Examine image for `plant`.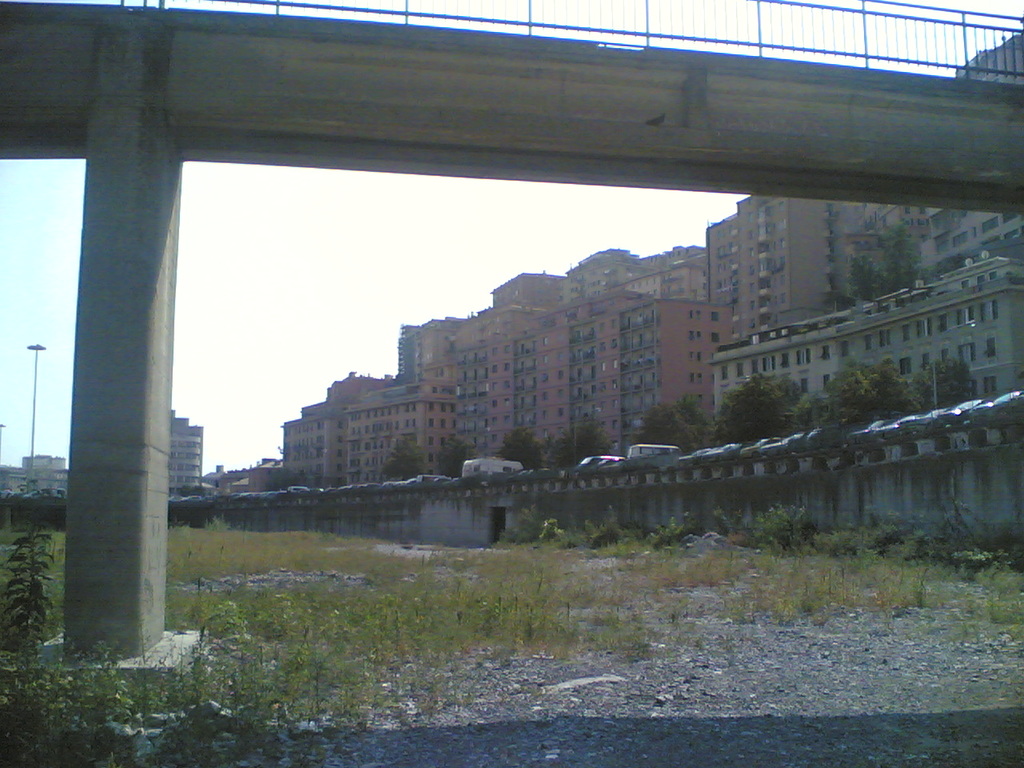
Examination result: bbox(478, 588, 526, 640).
